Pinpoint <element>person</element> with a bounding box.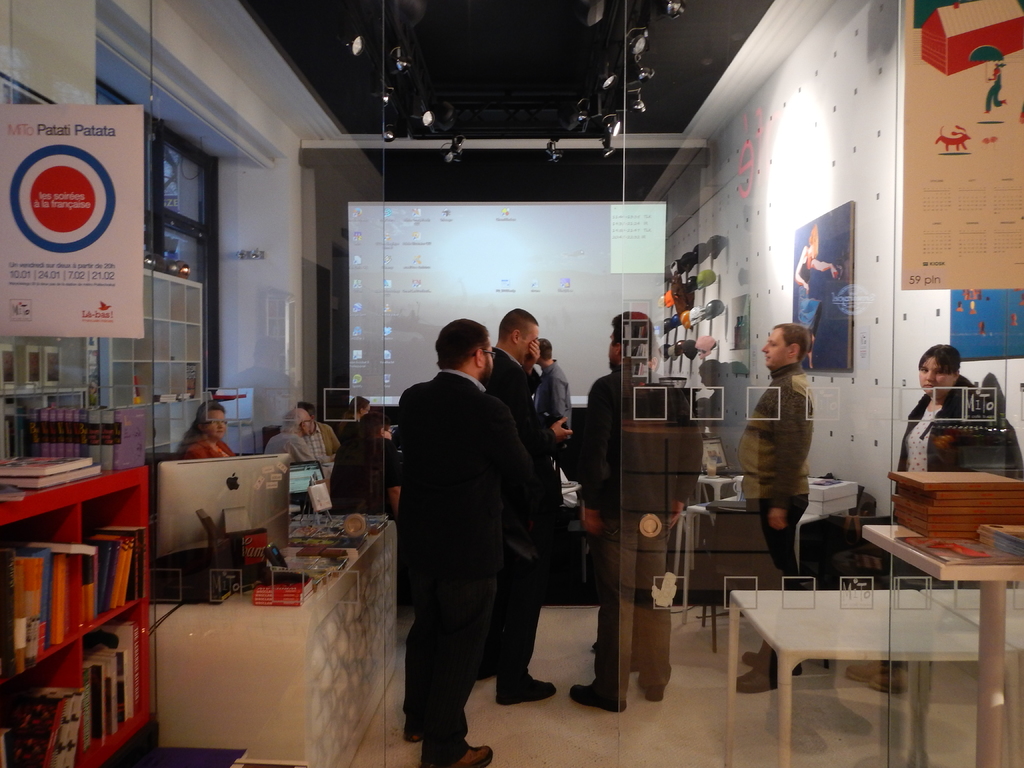
<bbox>173, 397, 239, 461</bbox>.
